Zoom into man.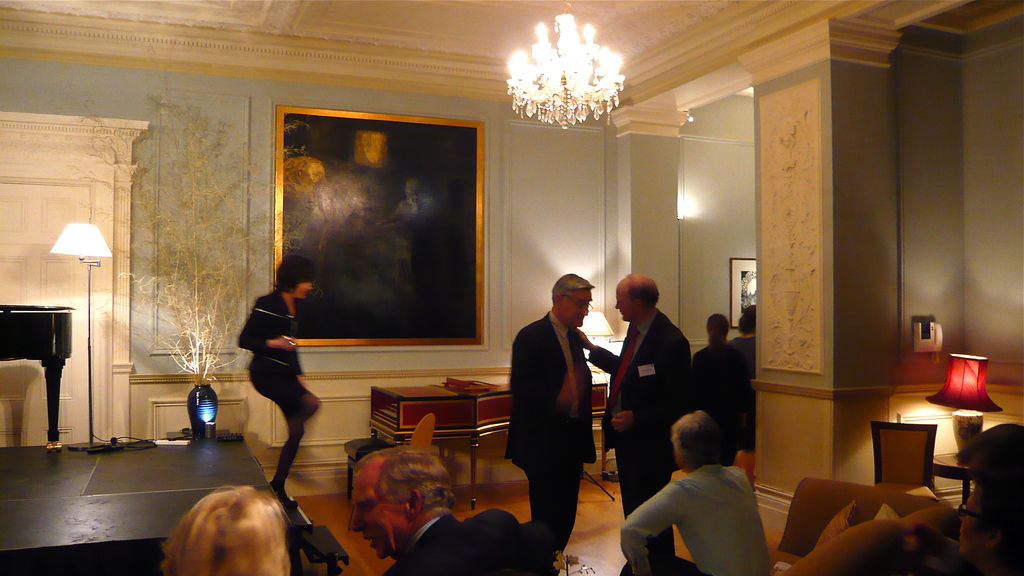
Zoom target: detection(572, 272, 689, 557).
